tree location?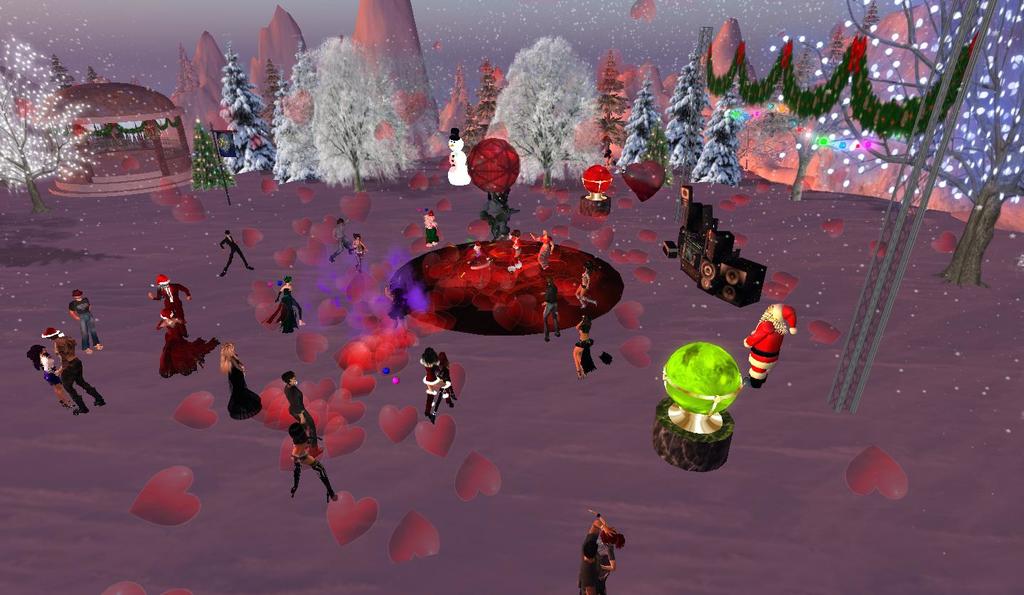
<region>688, 77, 751, 184</region>
